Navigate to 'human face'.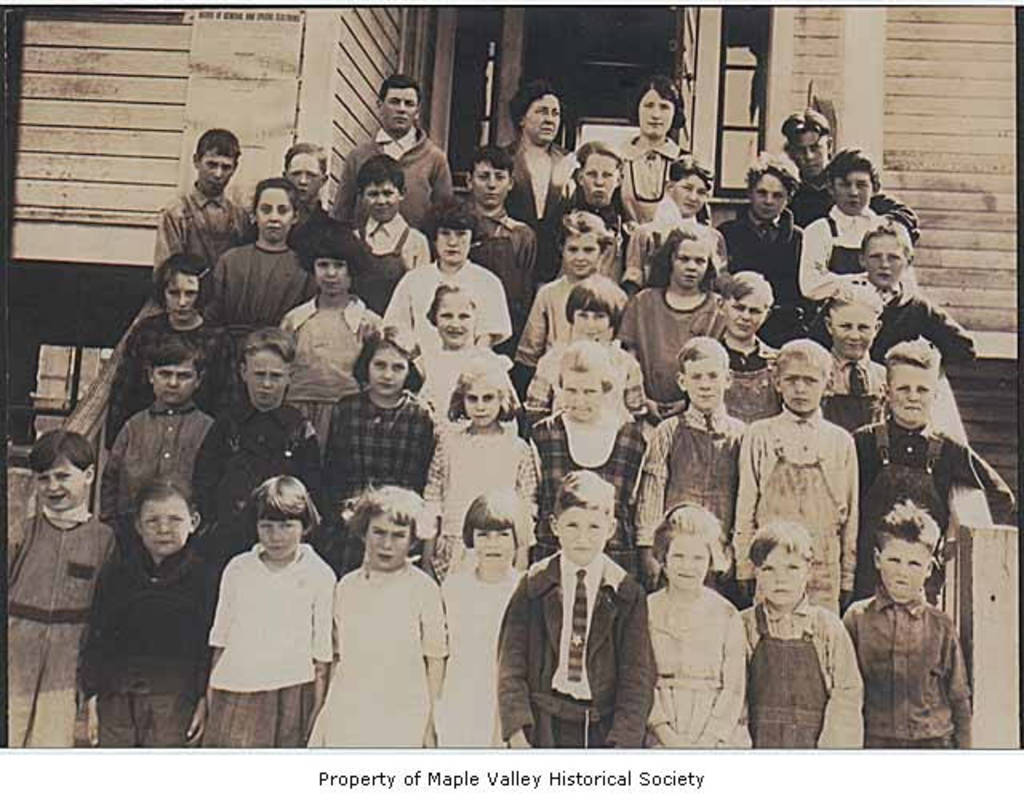
Navigation target: [432, 224, 475, 264].
